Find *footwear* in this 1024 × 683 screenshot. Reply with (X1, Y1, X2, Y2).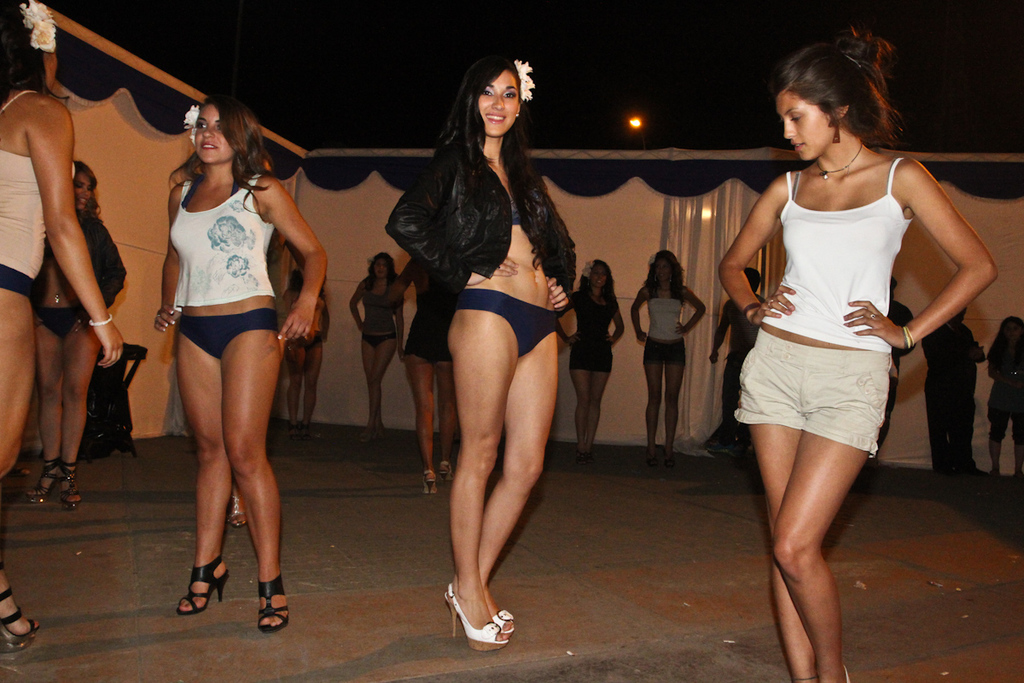
(491, 611, 518, 638).
